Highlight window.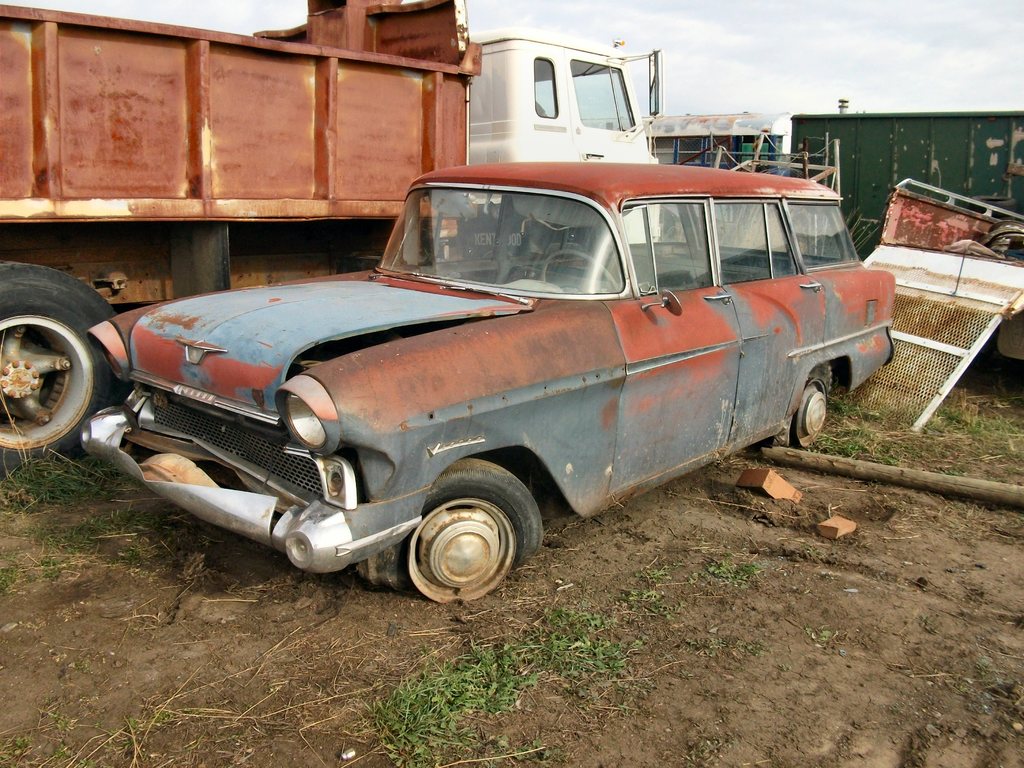
Highlighted region: 571:61:634:132.
